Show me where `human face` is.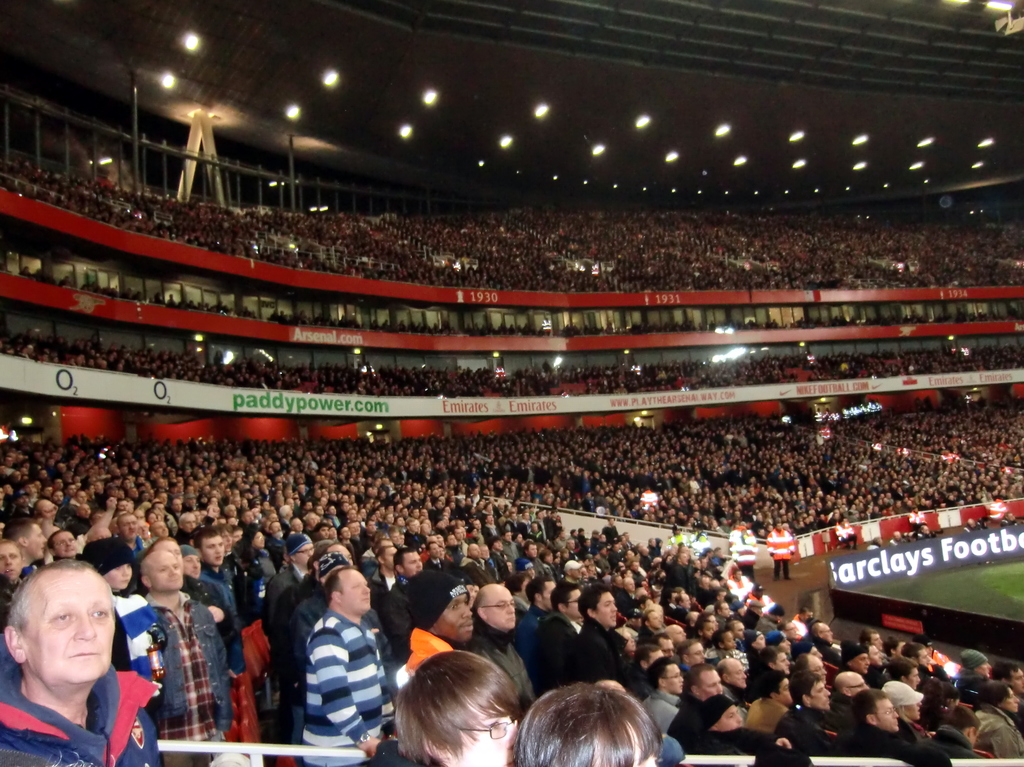
`human face` is at x1=852, y1=654, x2=869, y2=673.
